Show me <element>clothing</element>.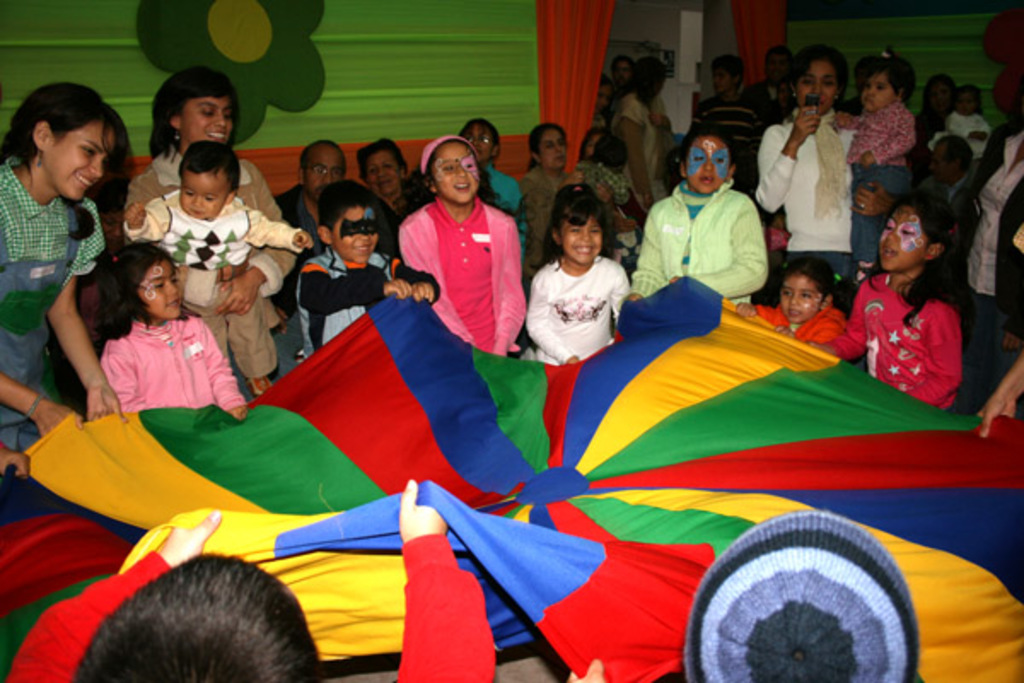
<element>clothing</element> is here: rect(0, 155, 109, 446).
